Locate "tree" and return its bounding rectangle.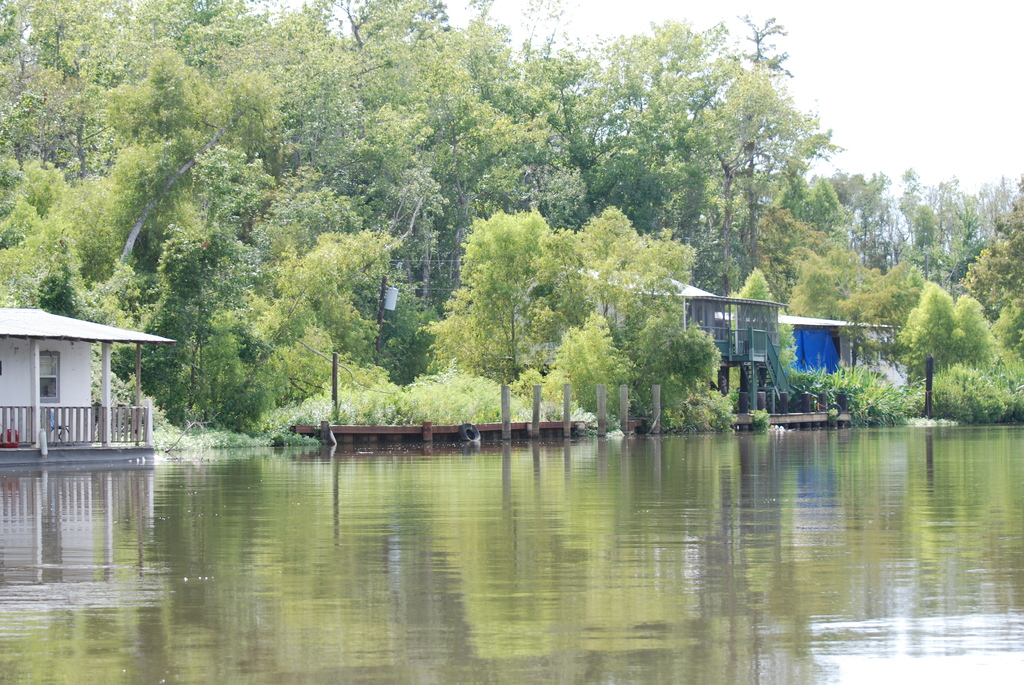
683 58 806 230.
